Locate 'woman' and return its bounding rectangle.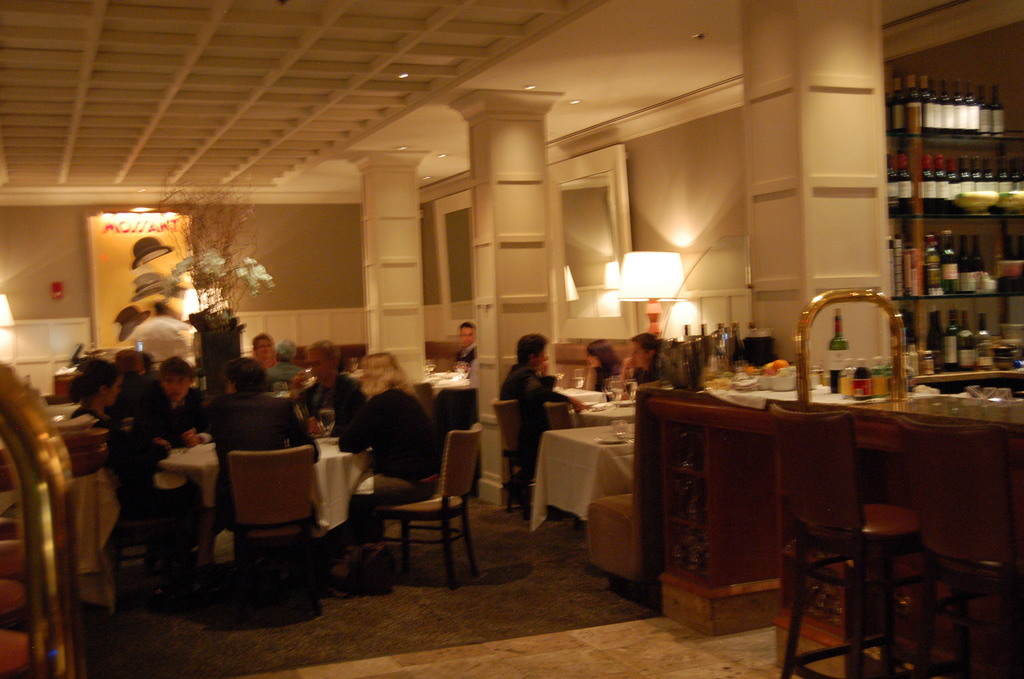
334, 355, 444, 561.
